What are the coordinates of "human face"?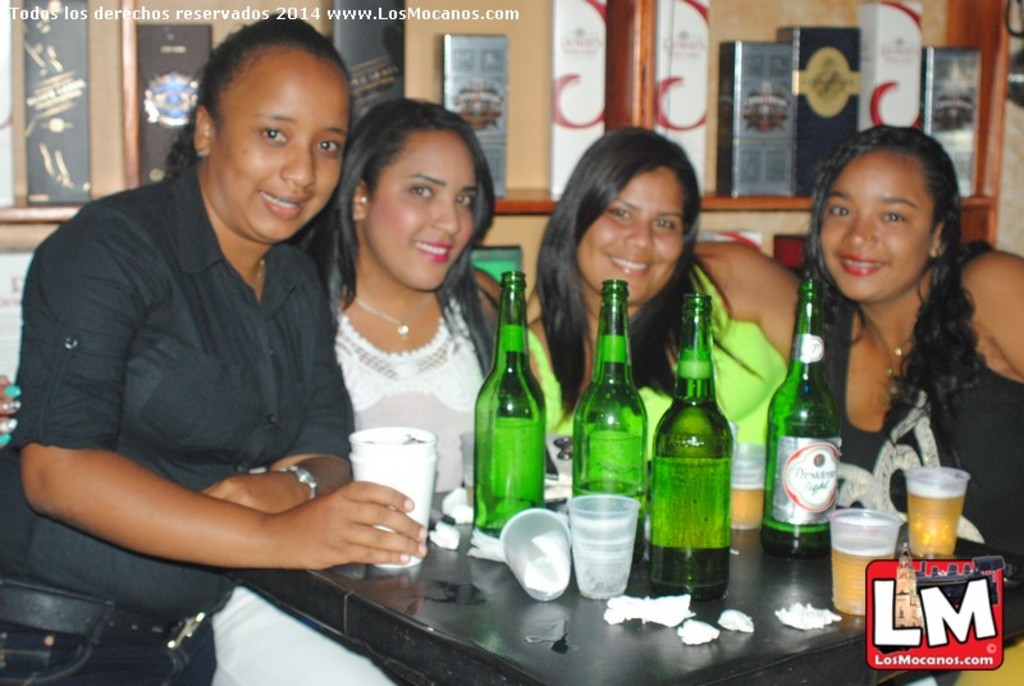
818, 156, 925, 303.
